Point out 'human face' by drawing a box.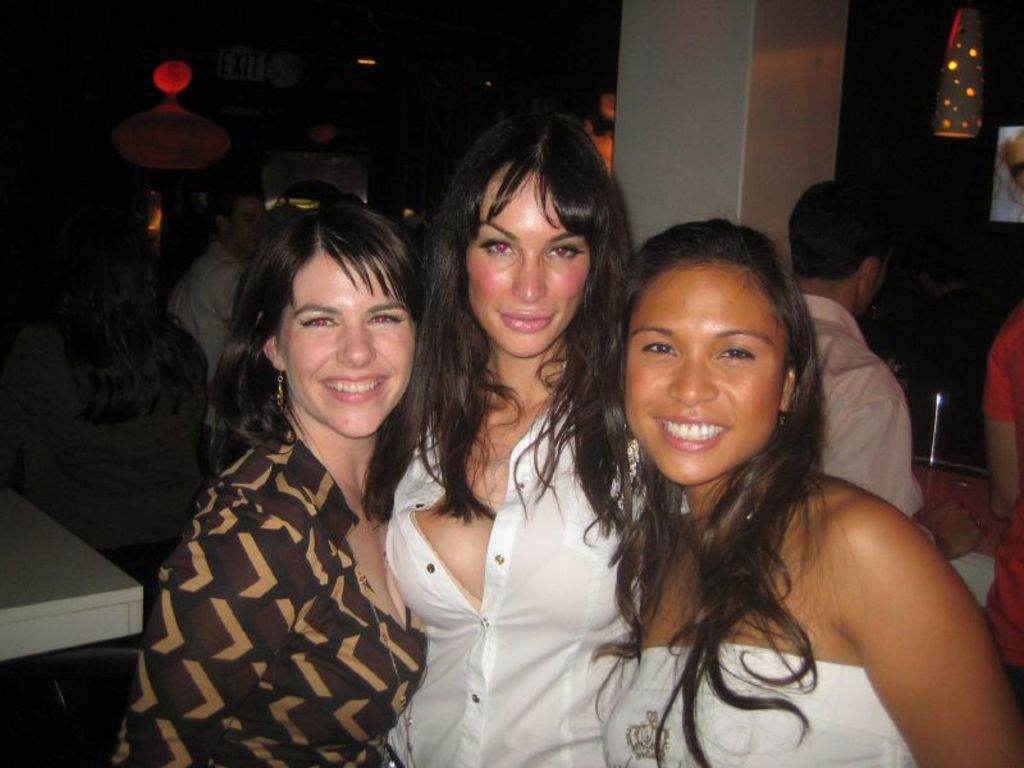
BBox(229, 201, 274, 266).
